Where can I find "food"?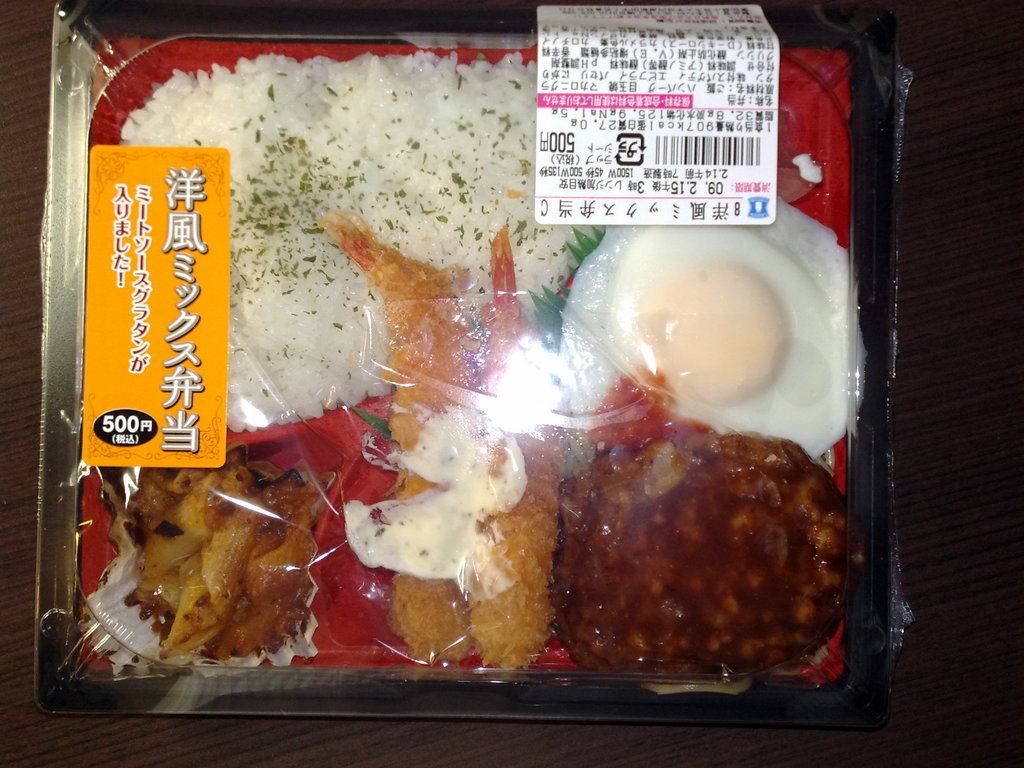
You can find it at x1=106, y1=444, x2=323, y2=707.
